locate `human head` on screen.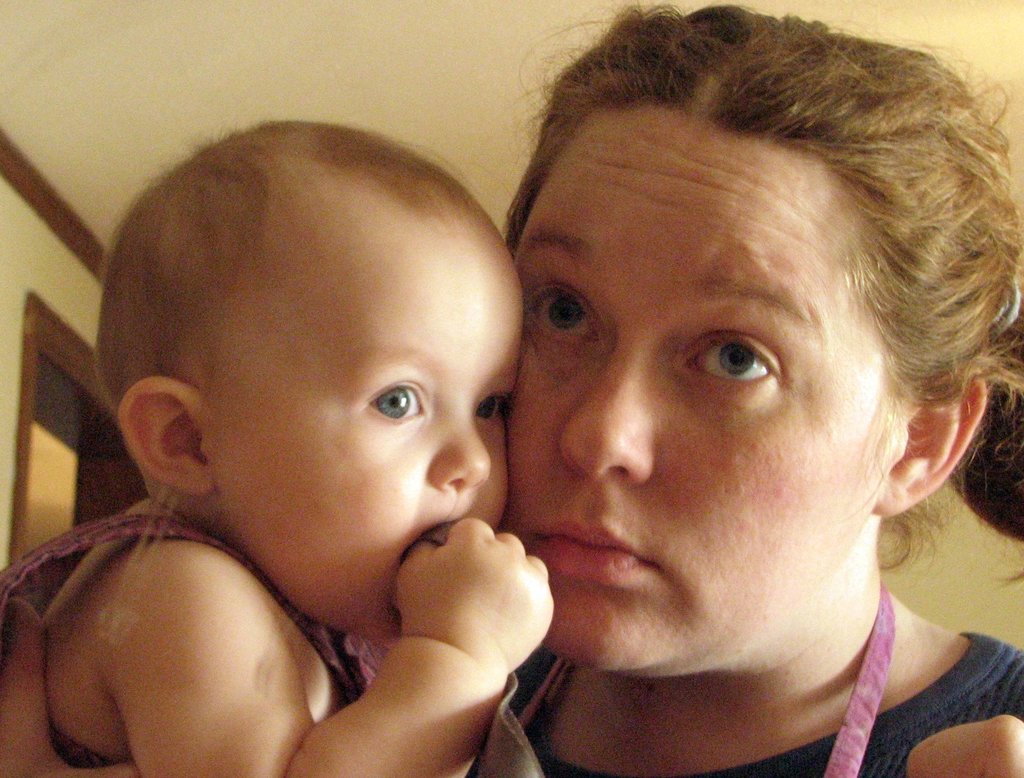
On screen at bbox=[493, 0, 1023, 683].
